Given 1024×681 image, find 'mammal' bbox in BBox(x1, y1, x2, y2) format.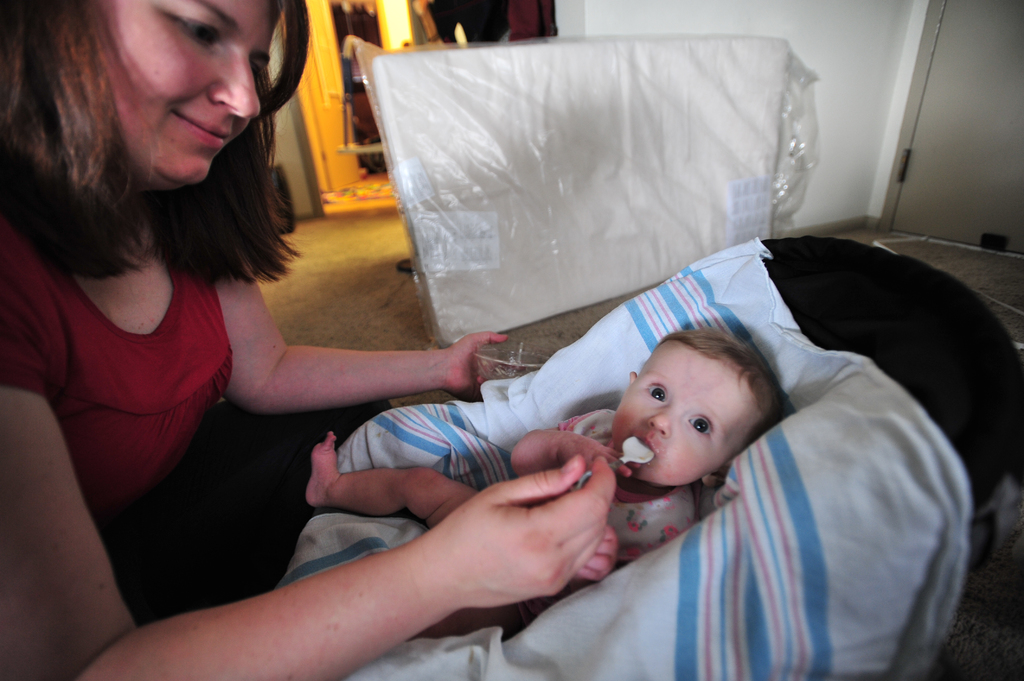
BBox(306, 328, 783, 642).
